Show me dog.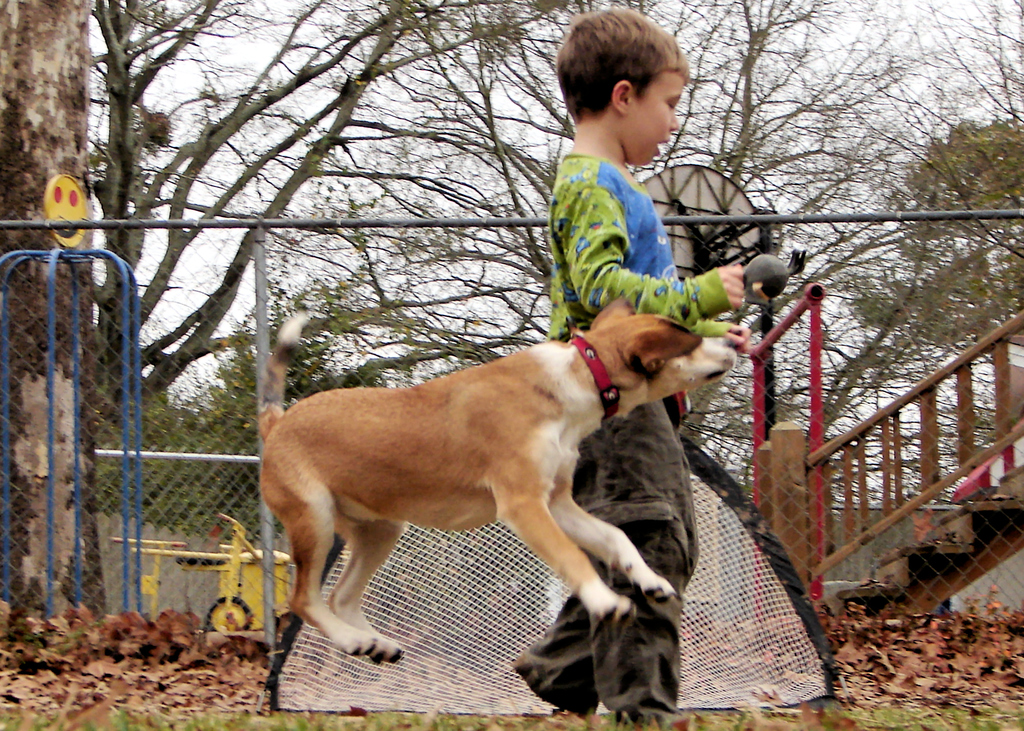
dog is here: x1=257, y1=293, x2=740, y2=666.
